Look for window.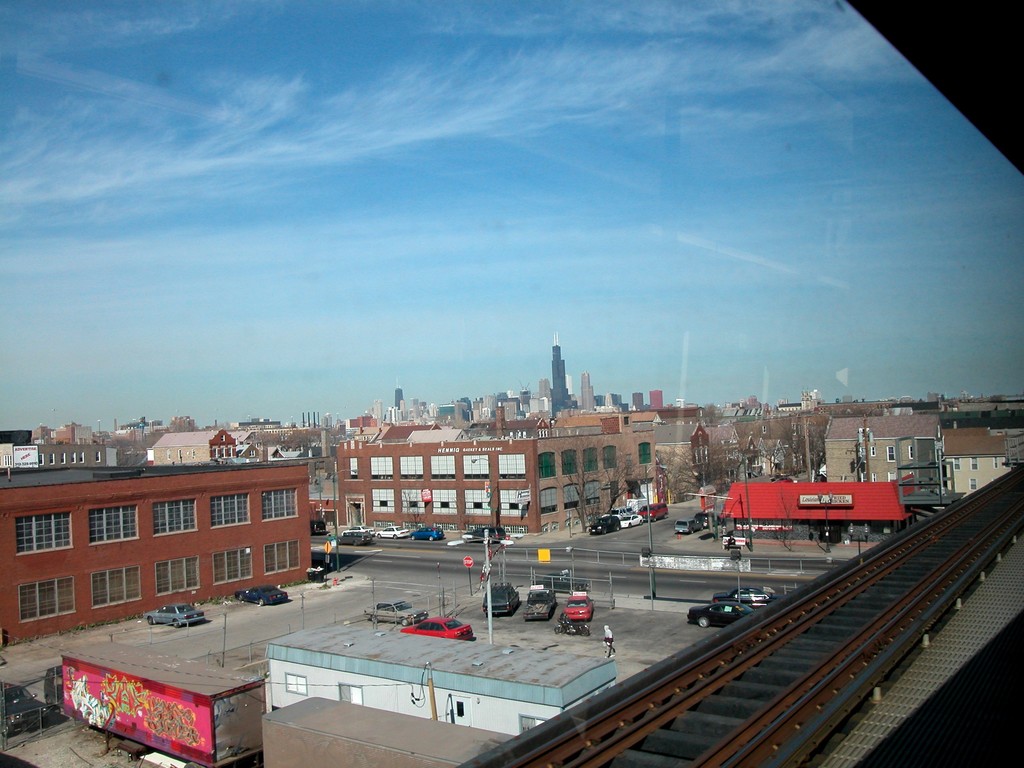
Found: [374, 488, 396, 511].
